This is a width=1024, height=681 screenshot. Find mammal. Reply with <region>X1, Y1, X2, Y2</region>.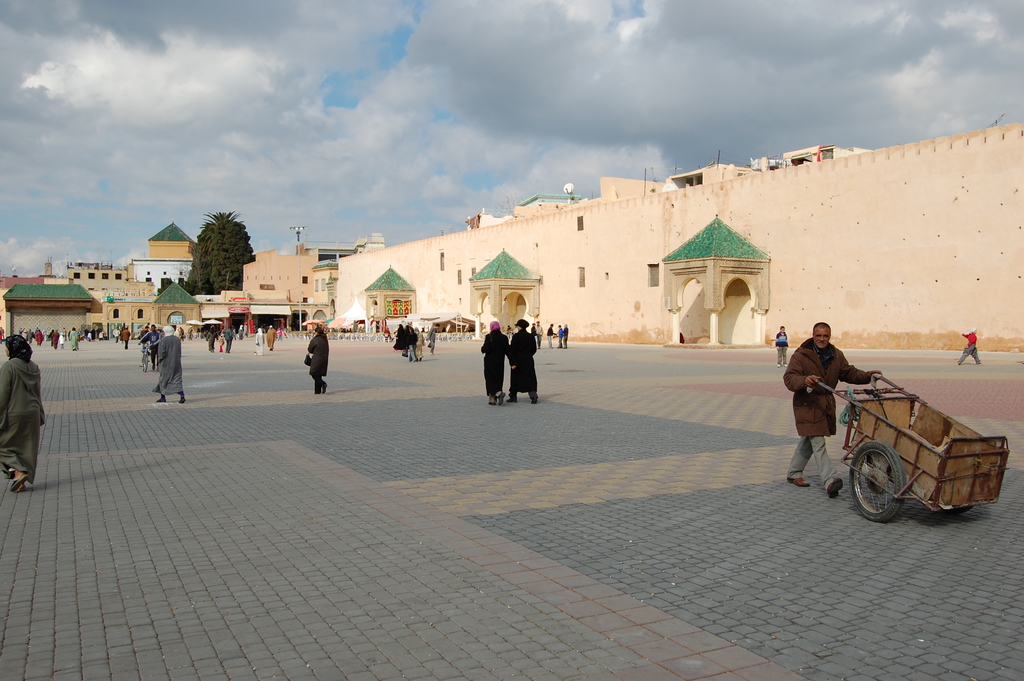
<region>477, 318, 516, 403</region>.
